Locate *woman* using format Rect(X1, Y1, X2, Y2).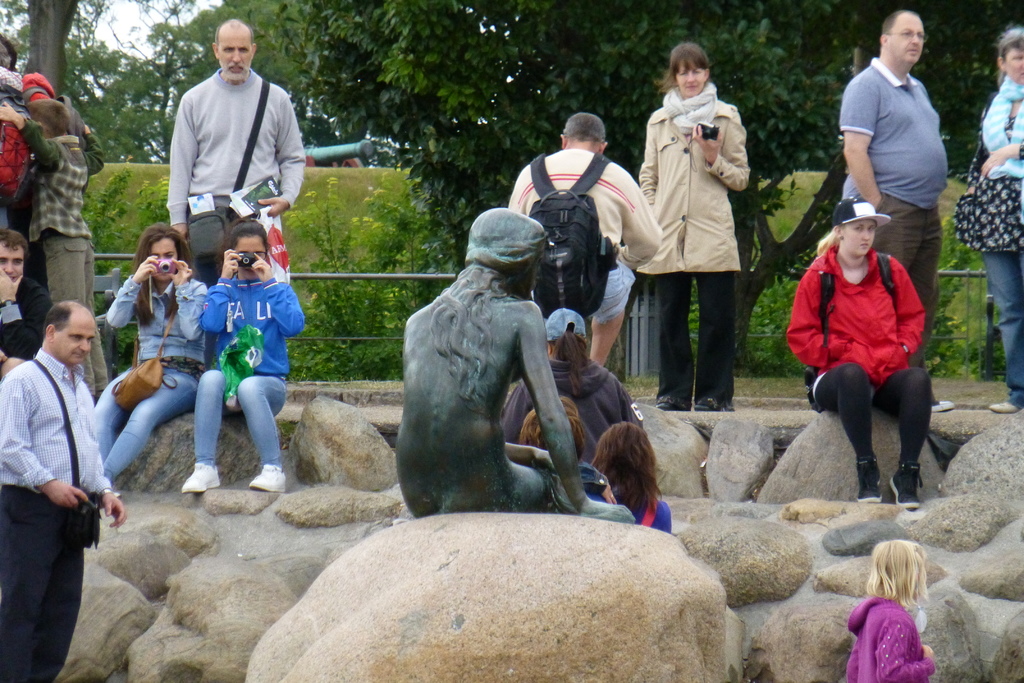
Rect(631, 42, 745, 412).
